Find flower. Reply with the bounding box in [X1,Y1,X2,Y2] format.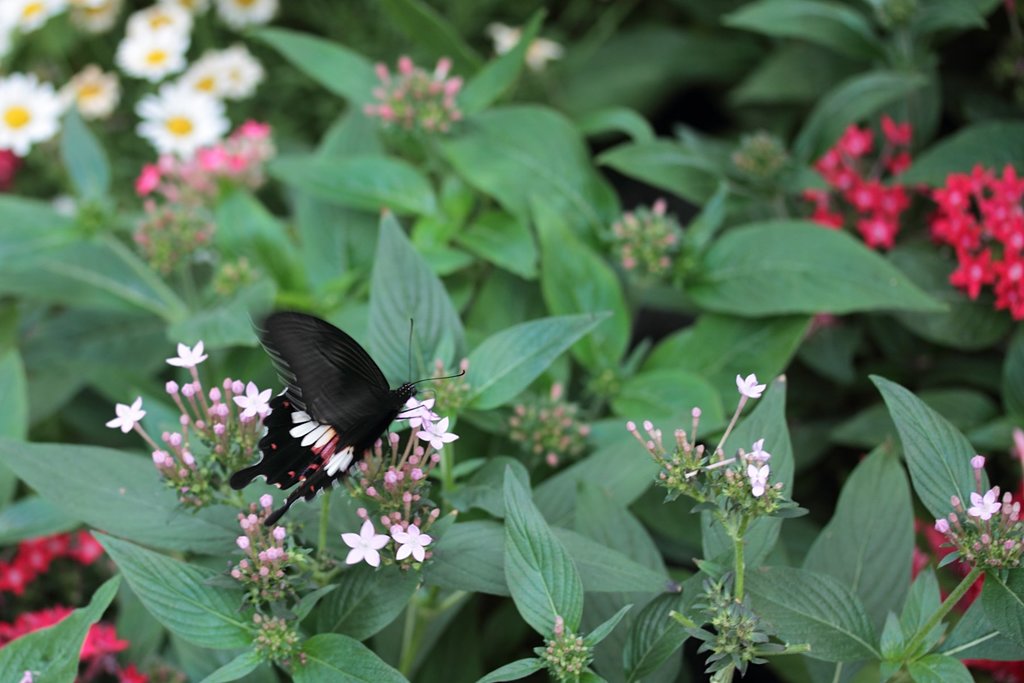
[177,35,264,95].
